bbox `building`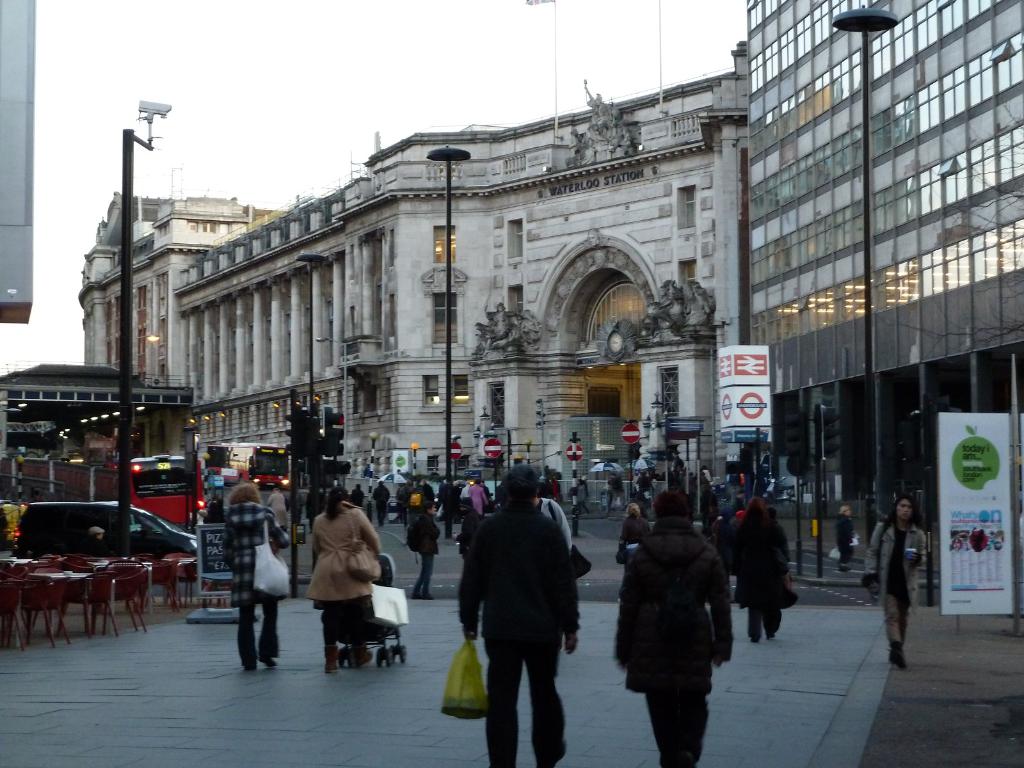
BBox(0, 365, 194, 504)
